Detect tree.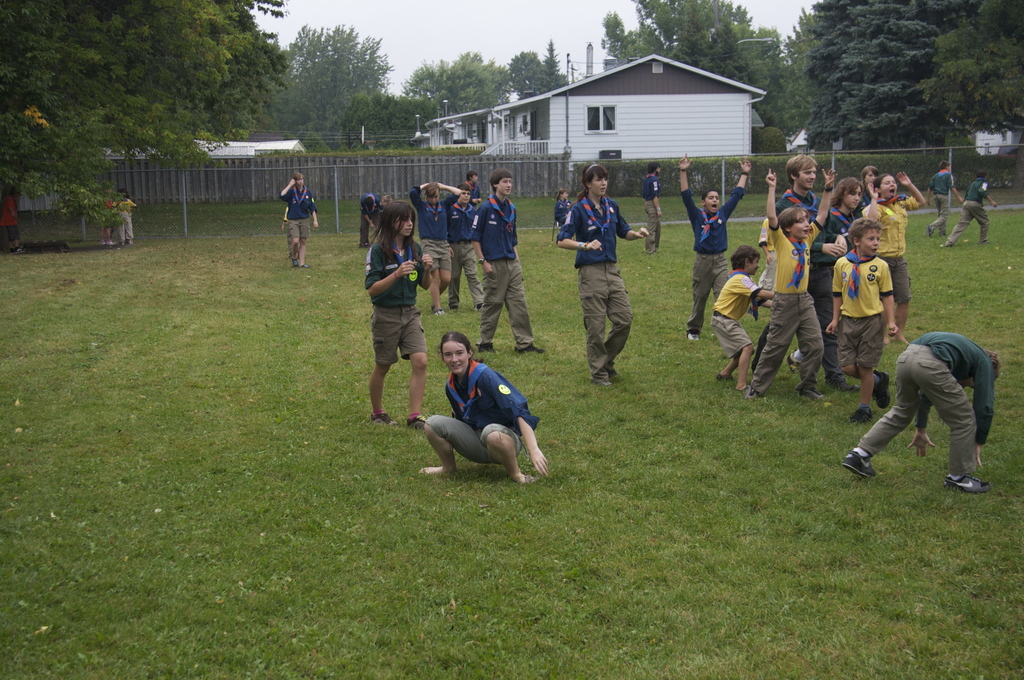
Detected at left=665, top=0, right=714, bottom=65.
